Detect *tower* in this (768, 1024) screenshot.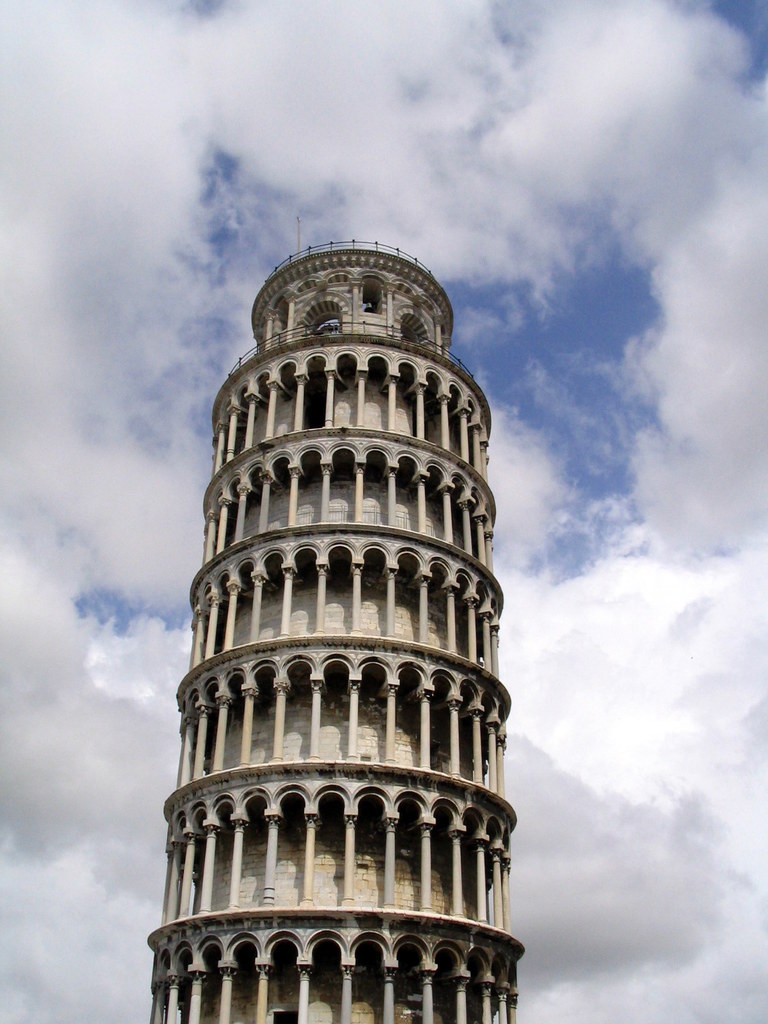
Detection: bbox(154, 211, 527, 1023).
